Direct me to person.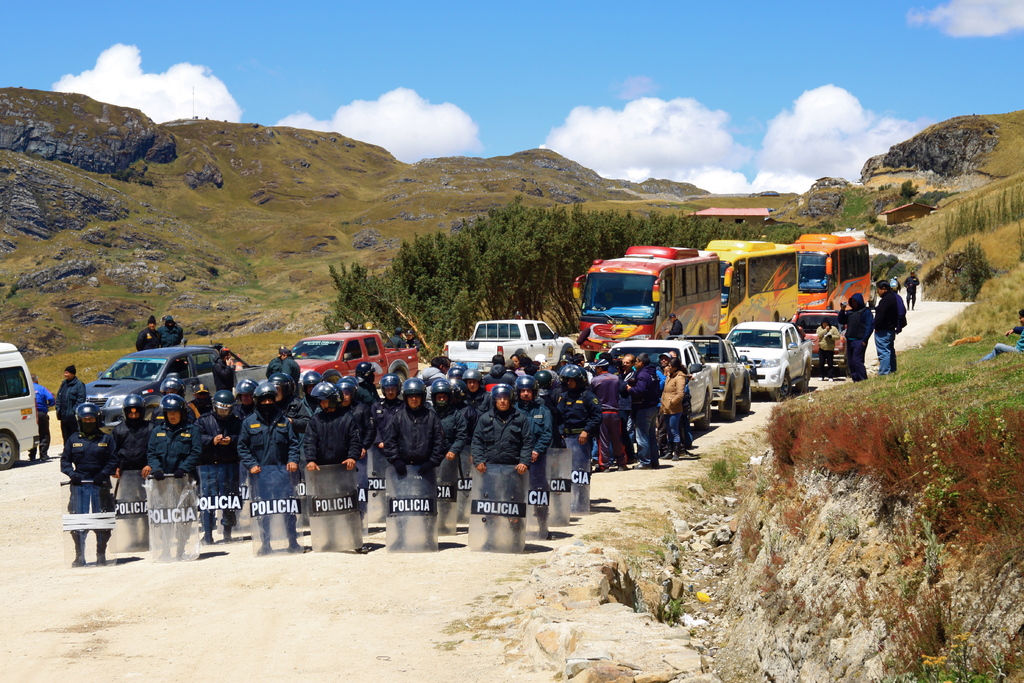
Direction: 812,321,842,379.
